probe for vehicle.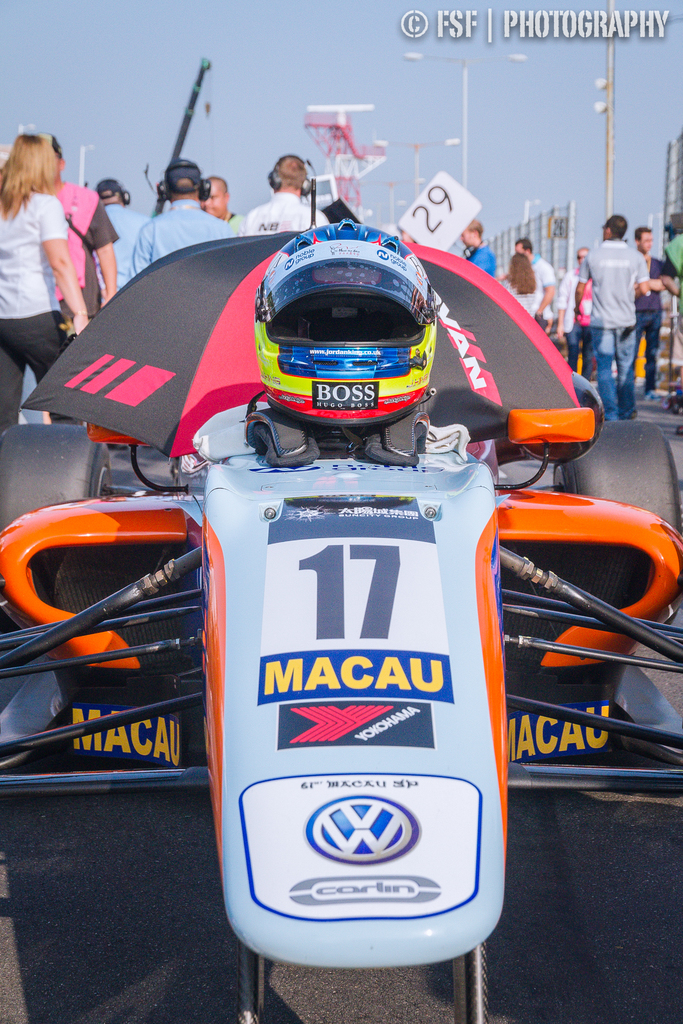
Probe result: BBox(0, 223, 680, 1023).
